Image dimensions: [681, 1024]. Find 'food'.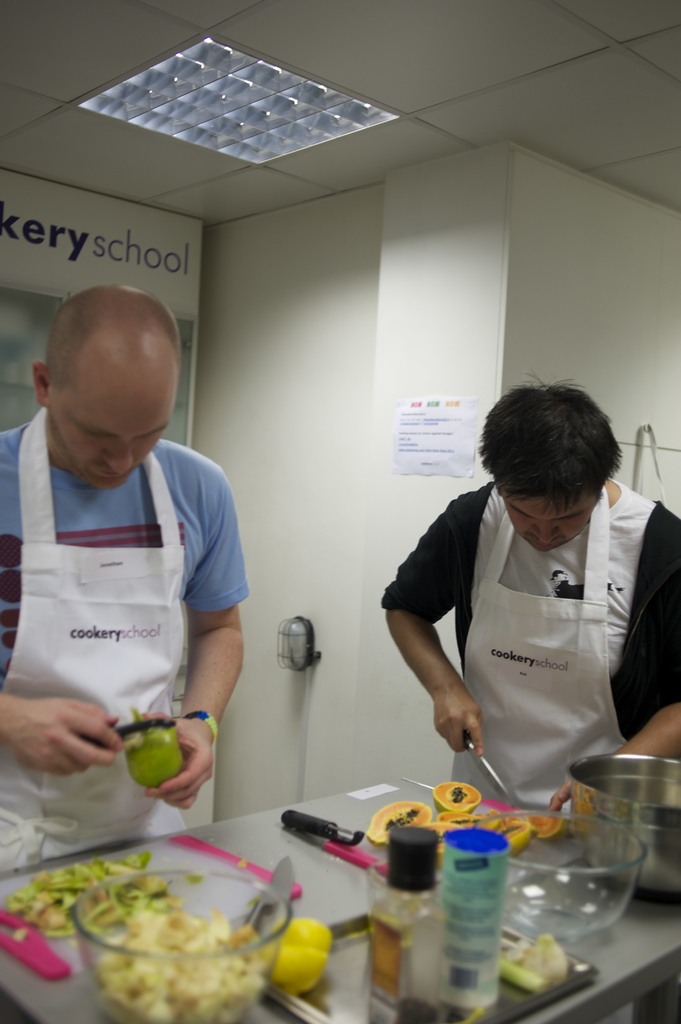
x1=369, y1=800, x2=428, y2=847.
